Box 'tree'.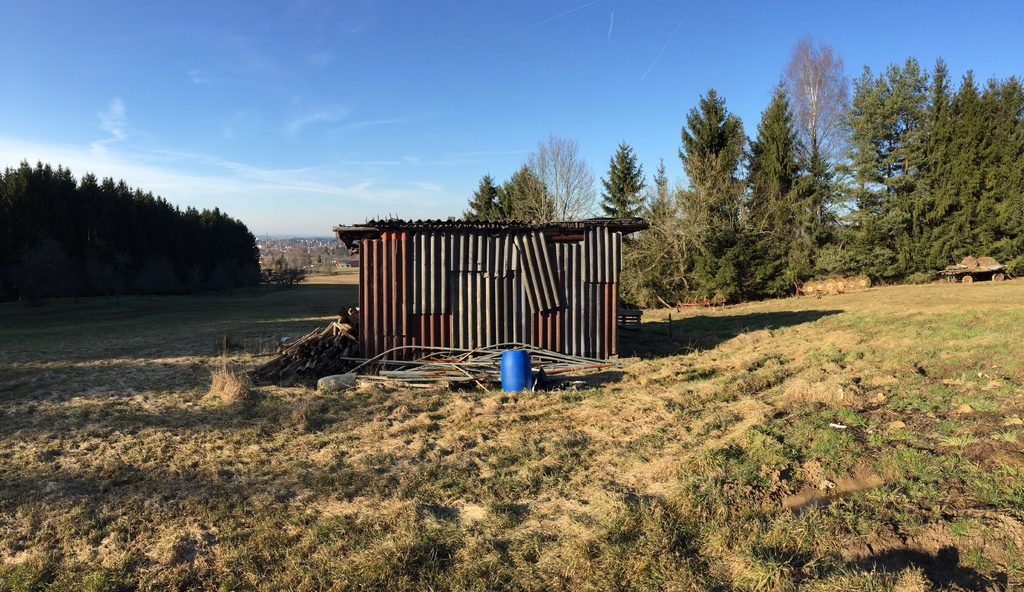
465,156,553,241.
